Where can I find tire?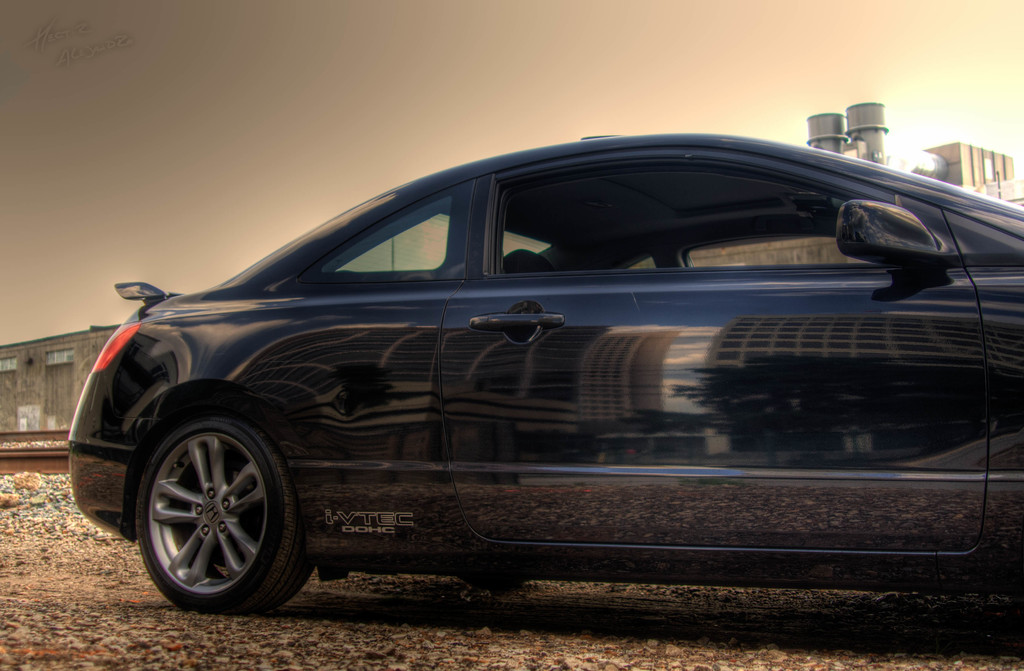
You can find it at box=[135, 432, 300, 617].
